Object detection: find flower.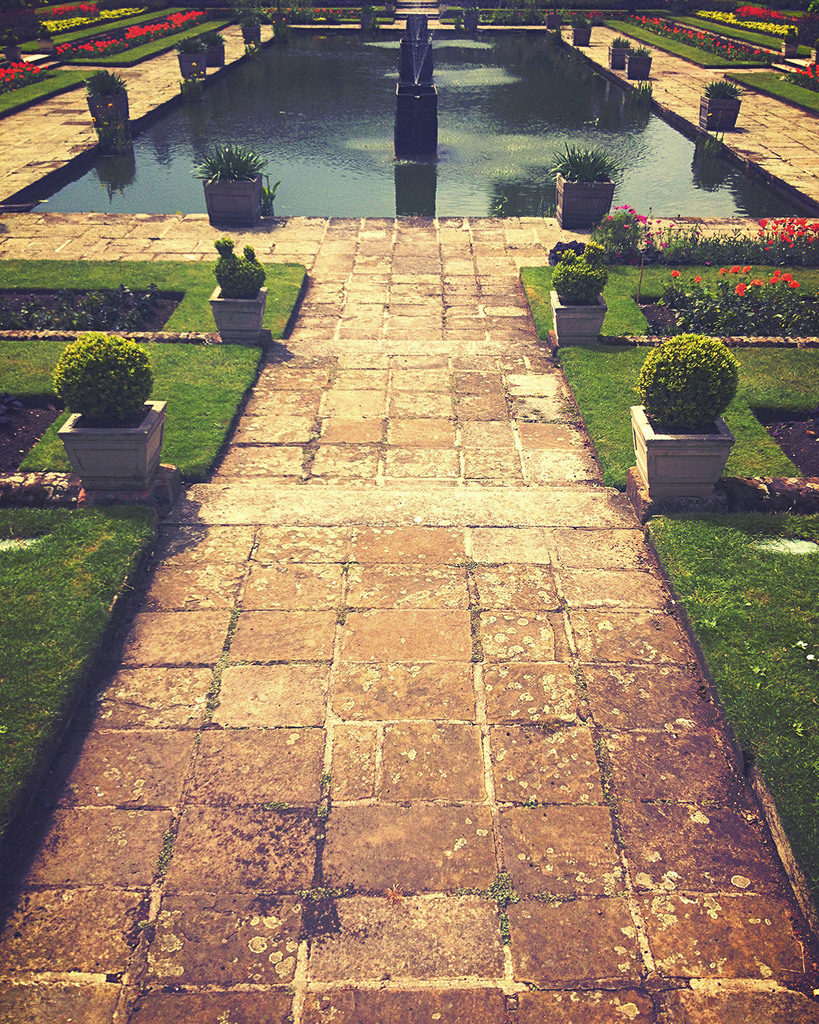
{"x1": 787, "y1": 278, "x2": 801, "y2": 292}.
